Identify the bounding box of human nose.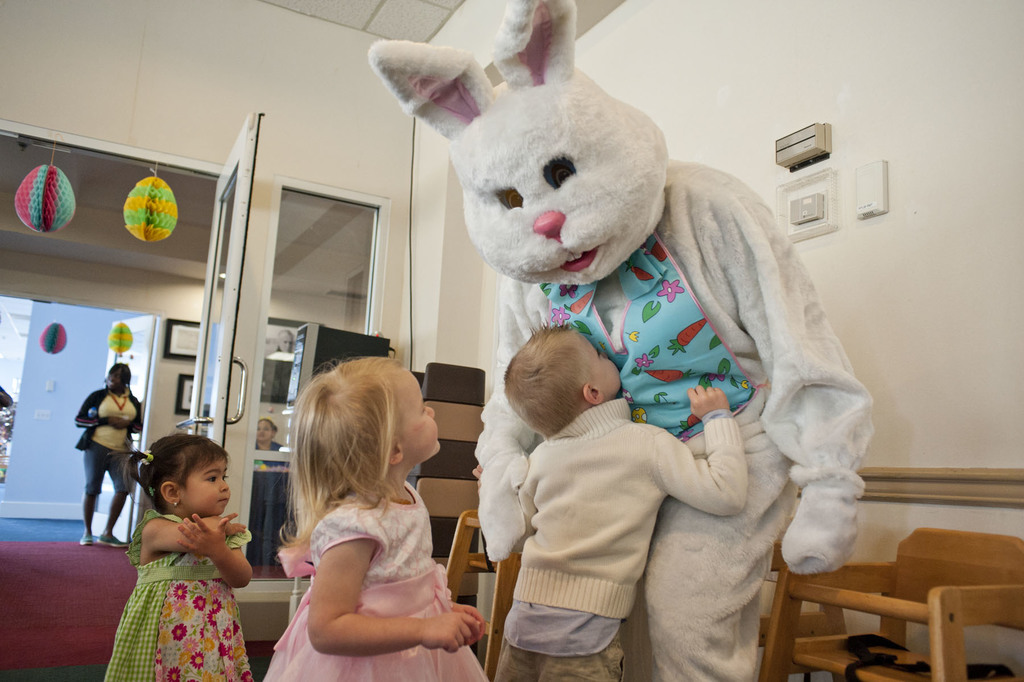
BBox(426, 404, 437, 419).
